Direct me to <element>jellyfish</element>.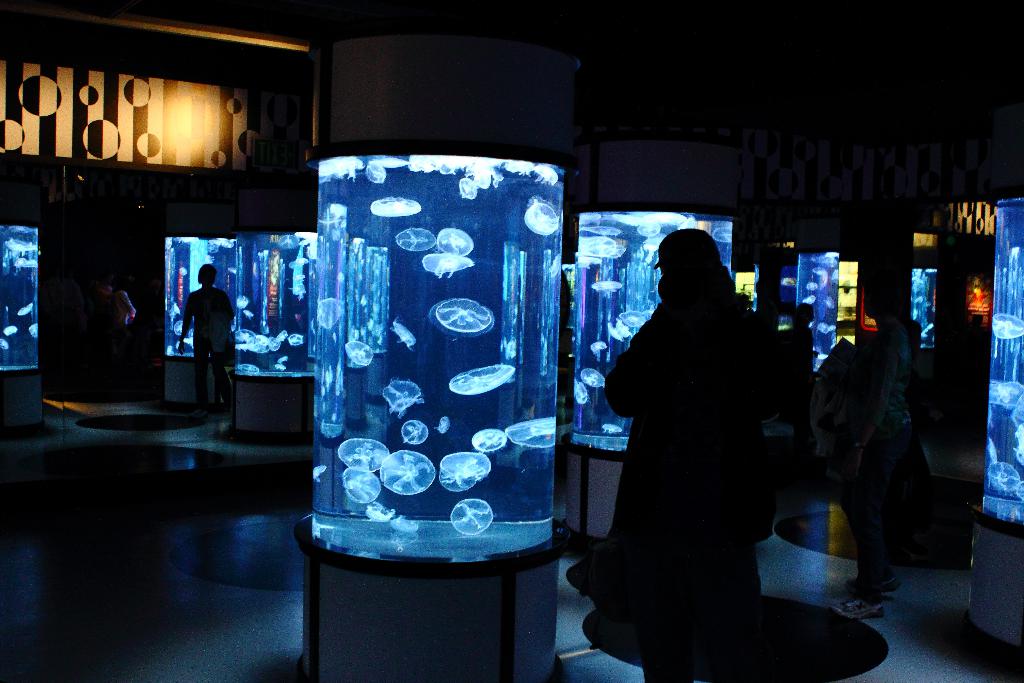
Direction: region(429, 292, 498, 337).
